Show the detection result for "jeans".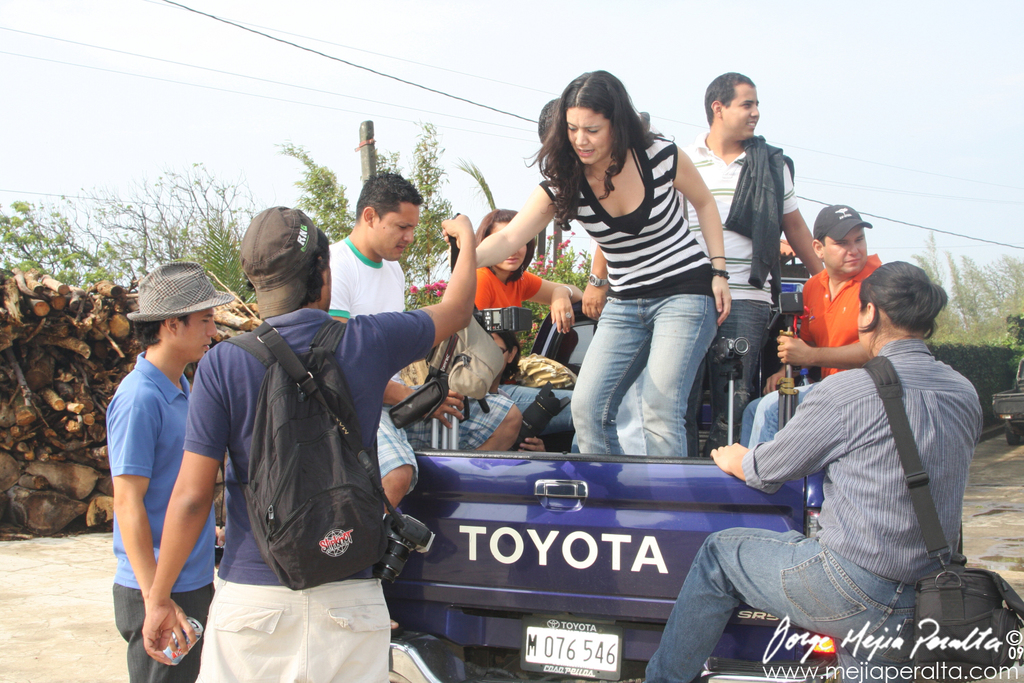
<box>685,298,769,458</box>.
